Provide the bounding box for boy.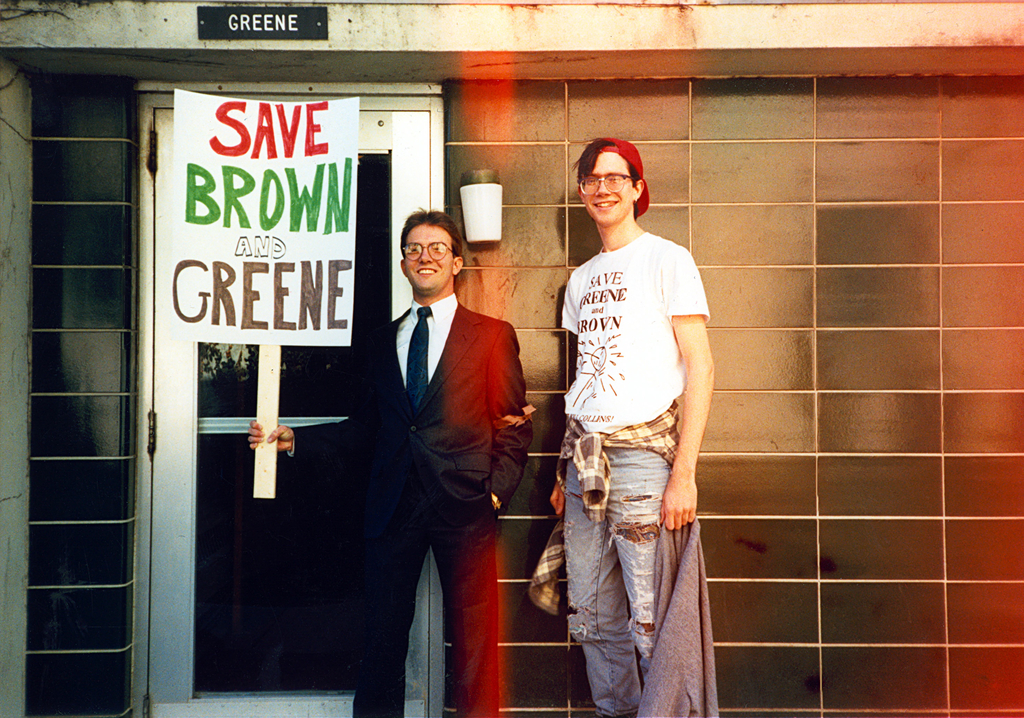
<bbox>534, 134, 732, 715</bbox>.
